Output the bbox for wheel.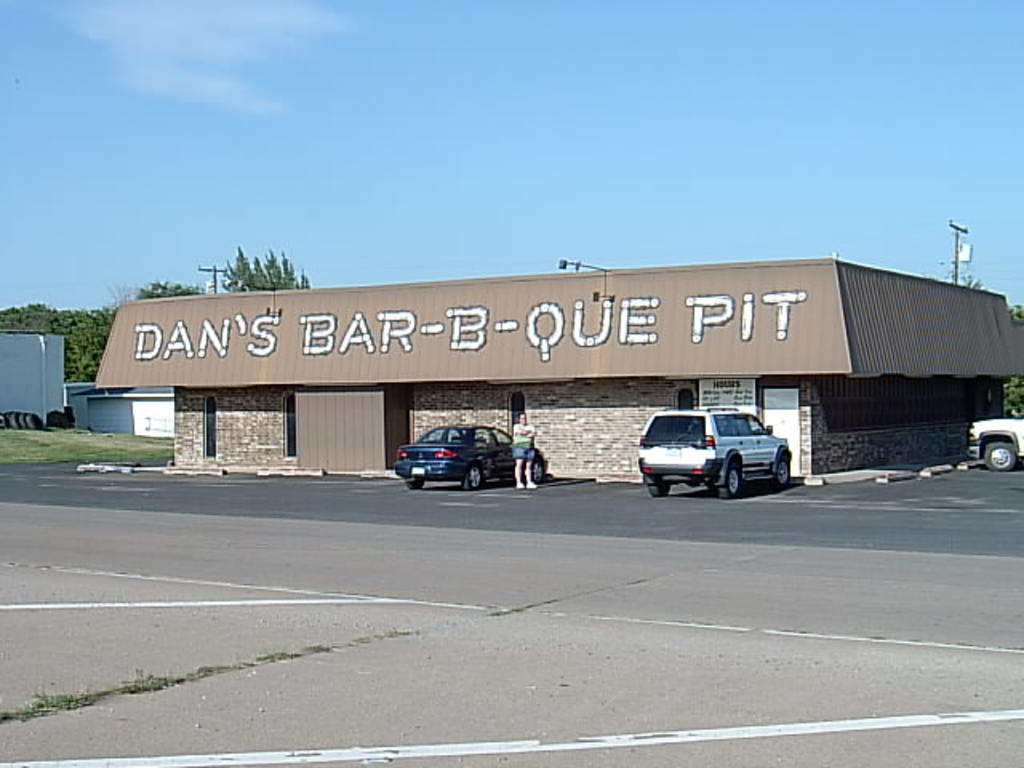
left=714, top=461, right=744, bottom=498.
